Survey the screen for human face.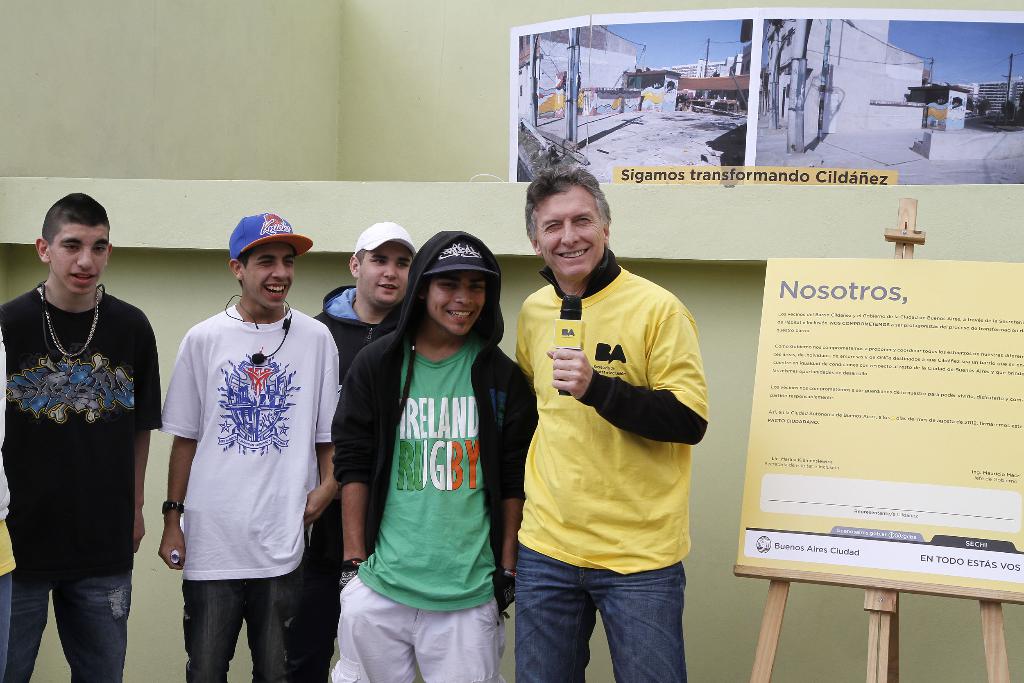
Survey found: <bbox>431, 272, 483, 336</bbox>.
